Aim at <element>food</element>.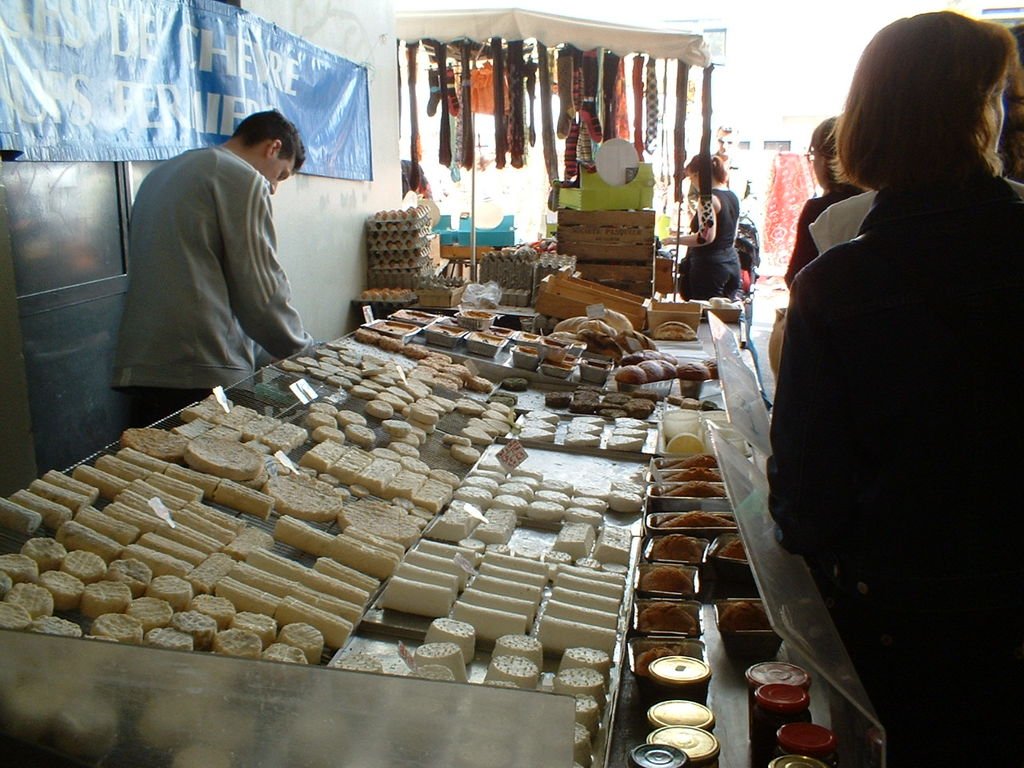
Aimed at 72/358/473/647.
